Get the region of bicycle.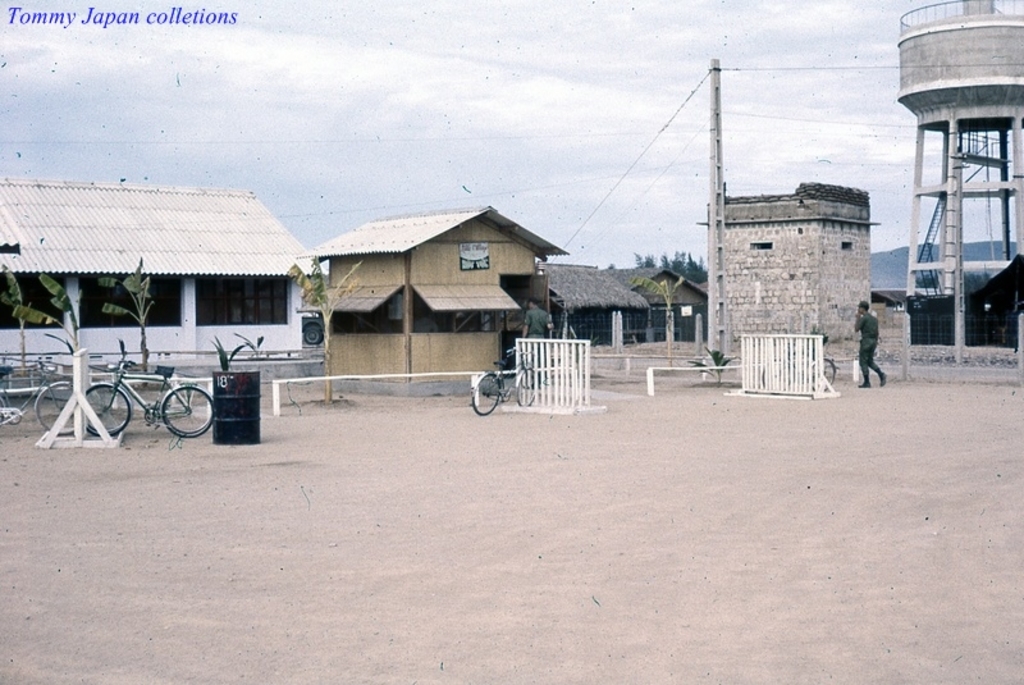
<region>0, 355, 84, 440</region>.
